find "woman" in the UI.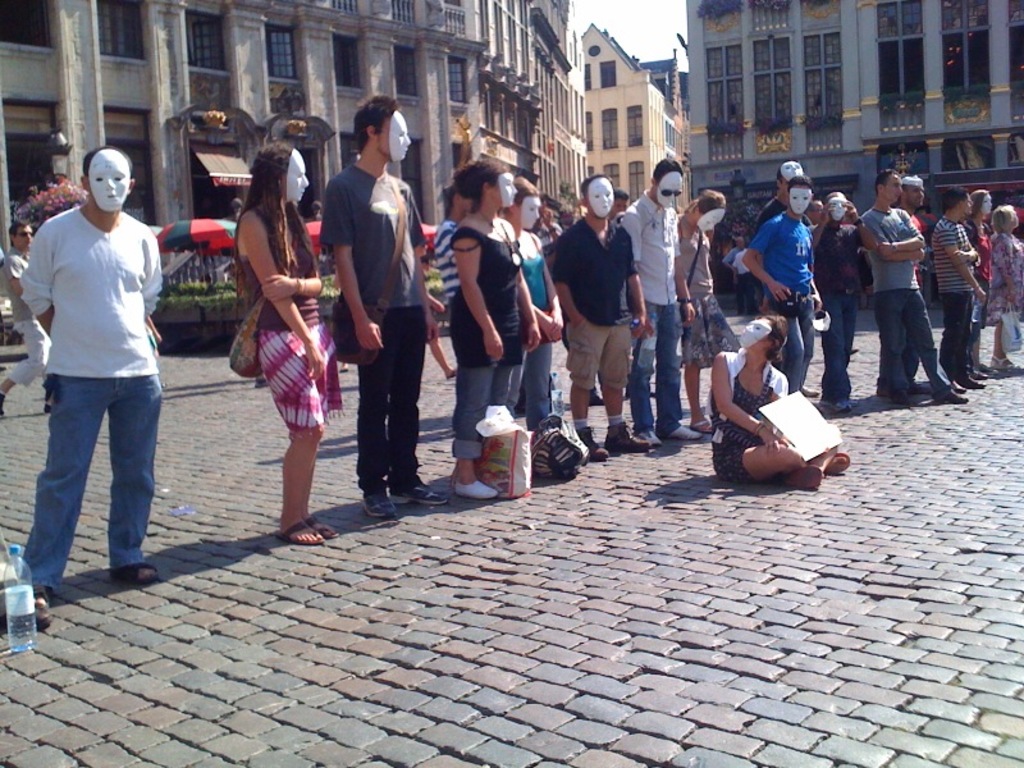
UI element at {"x1": 457, "y1": 142, "x2": 515, "y2": 486}.
